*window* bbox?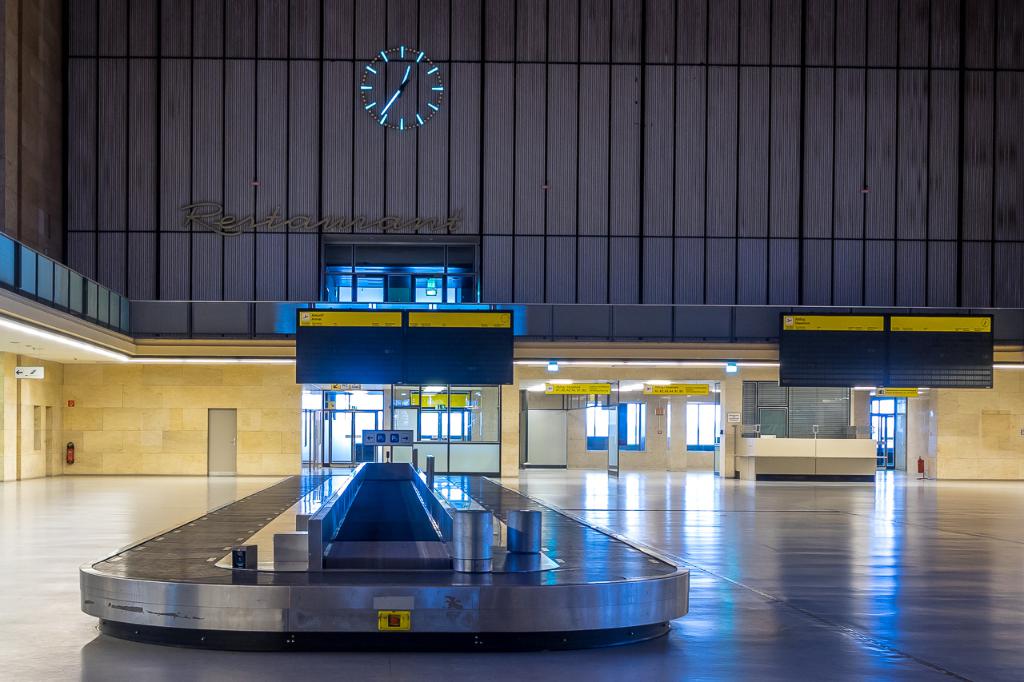
[x1=589, y1=403, x2=647, y2=452]
